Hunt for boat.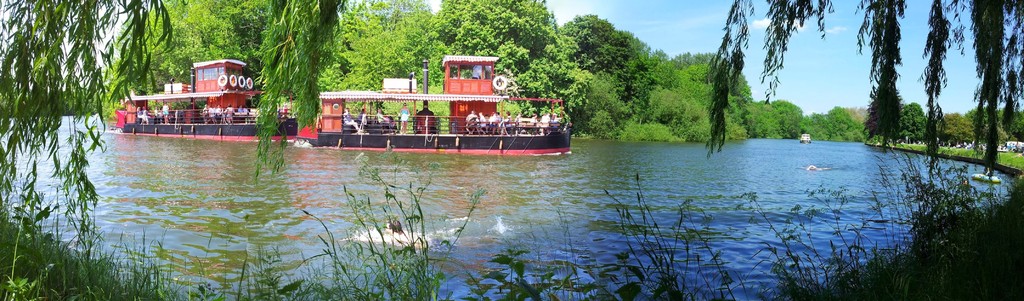
Hunted down at box=[797, 134, 812, 143].
